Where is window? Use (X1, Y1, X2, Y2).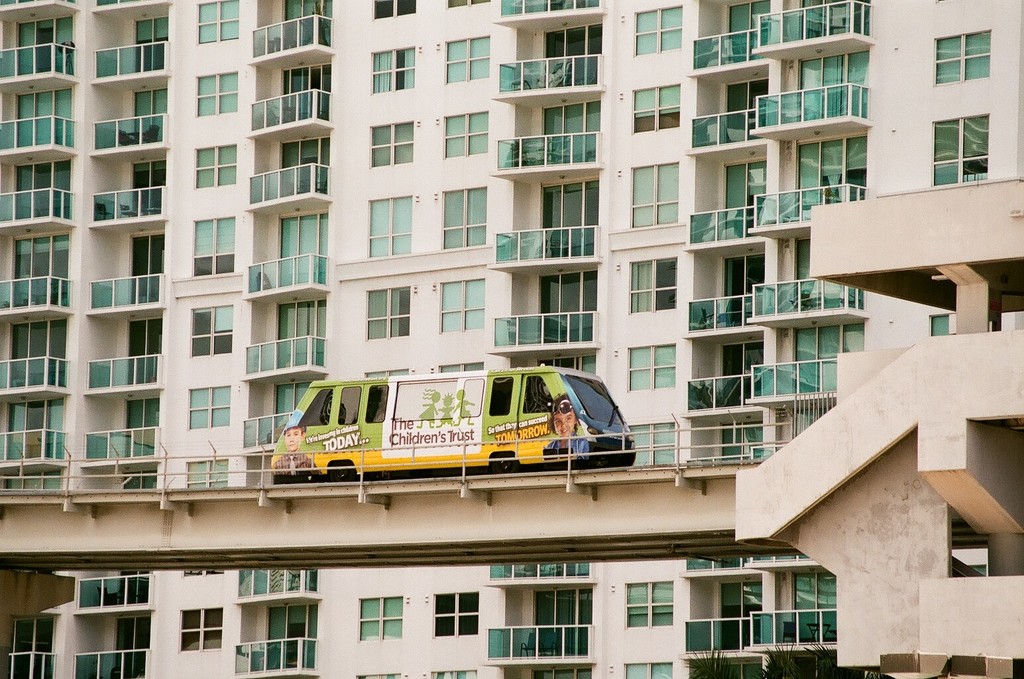
(441, 188, 486, 247).
